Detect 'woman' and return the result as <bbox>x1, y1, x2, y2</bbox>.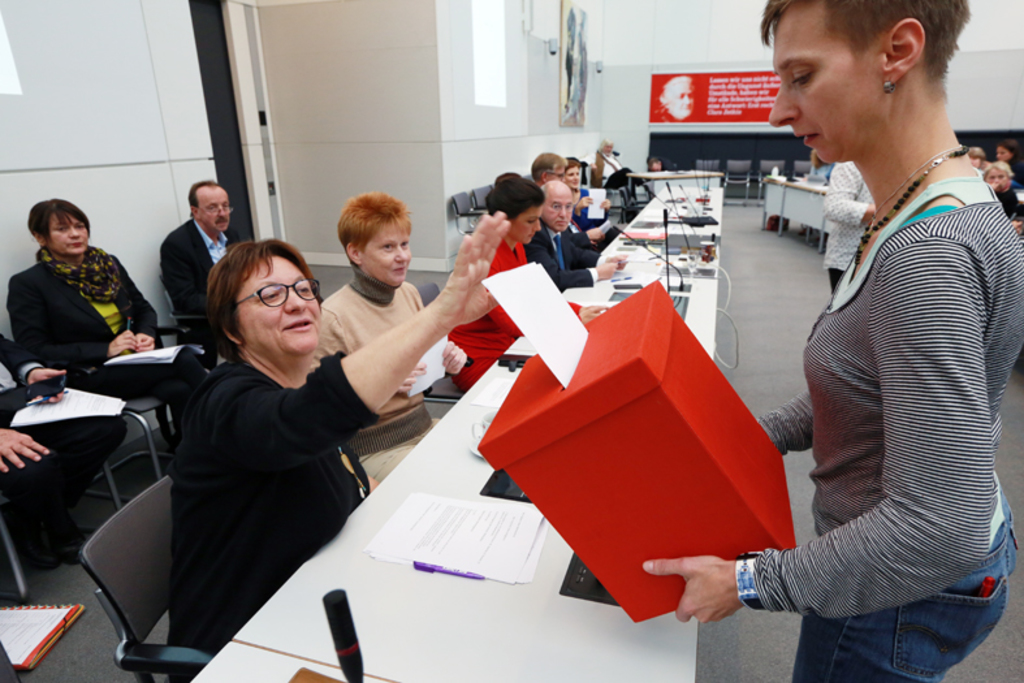
<bbox>1, 194, 211, 423</bbox>.
